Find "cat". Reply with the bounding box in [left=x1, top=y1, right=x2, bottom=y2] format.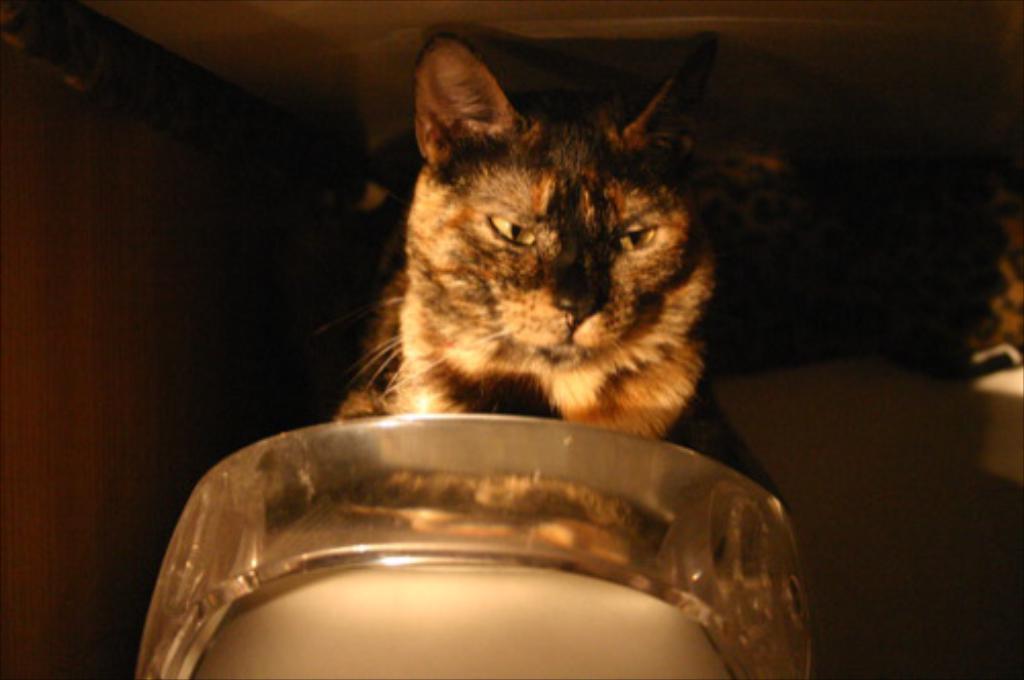
[left=307, top=41, right=786, bottom=547].
